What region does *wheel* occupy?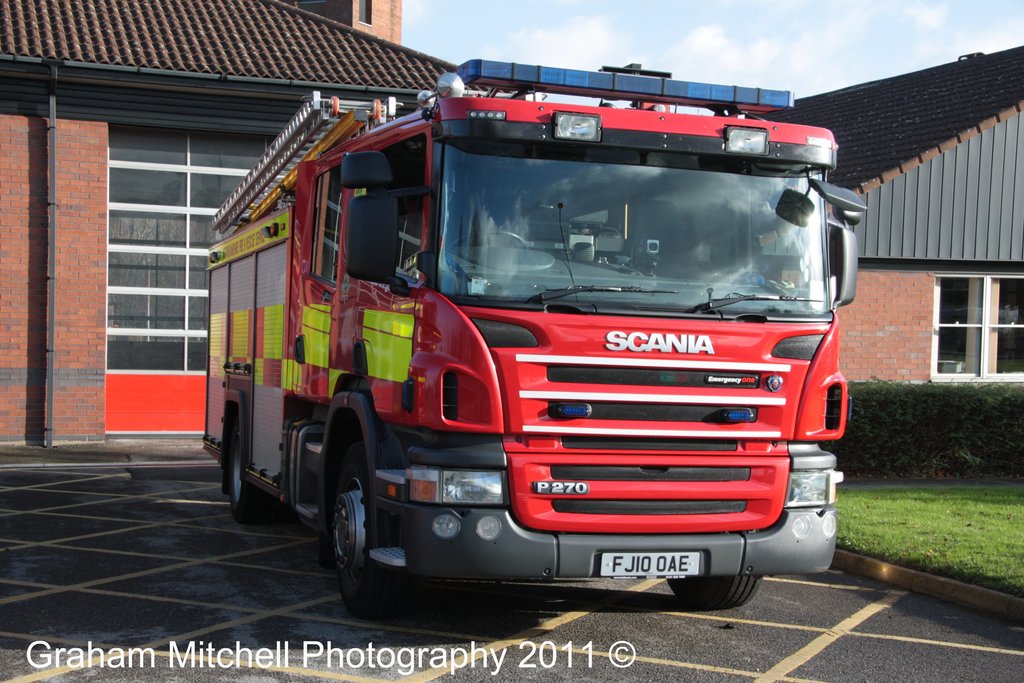
(224,416,278,516).
